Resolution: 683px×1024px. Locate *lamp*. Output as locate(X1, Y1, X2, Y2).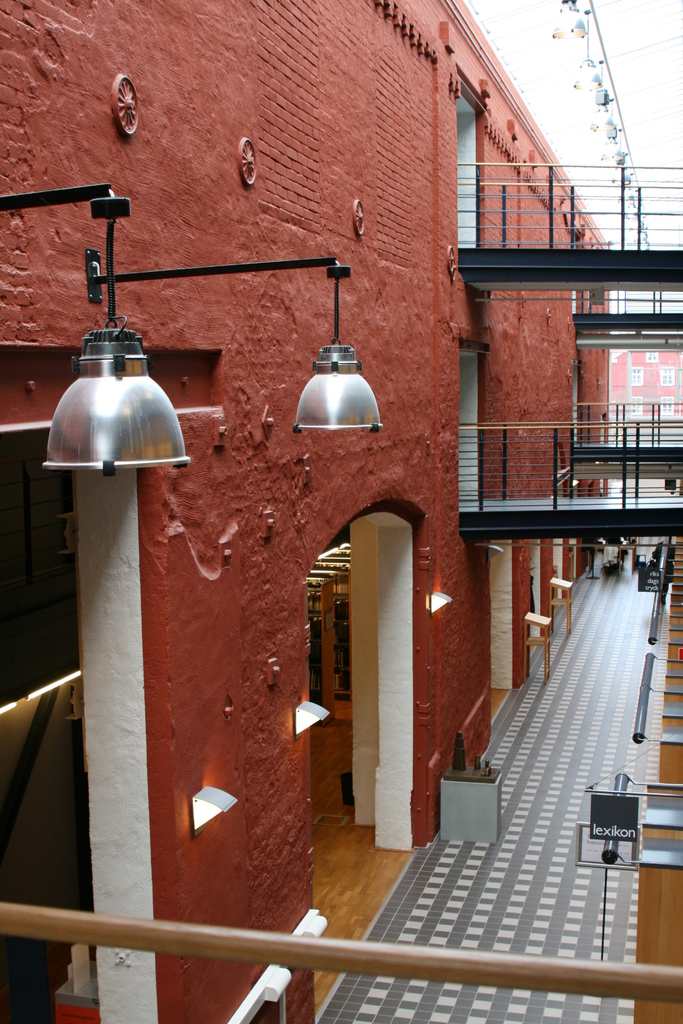
locate(576, 19, 604, 92).
